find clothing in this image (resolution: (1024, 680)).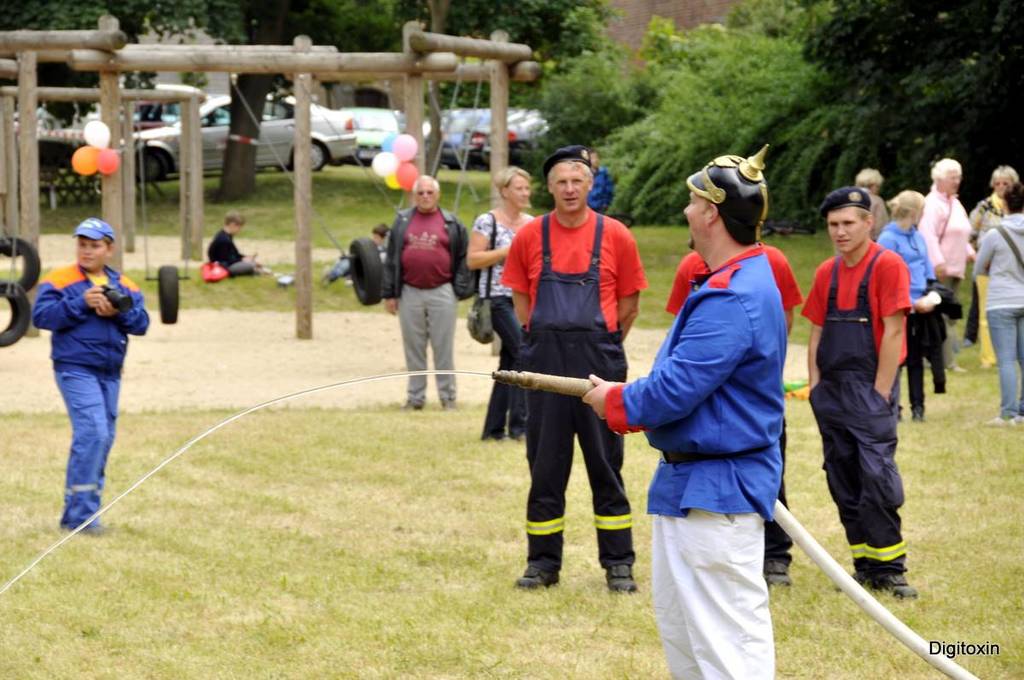
[left=23, top=259, right=148, bottom=526].
